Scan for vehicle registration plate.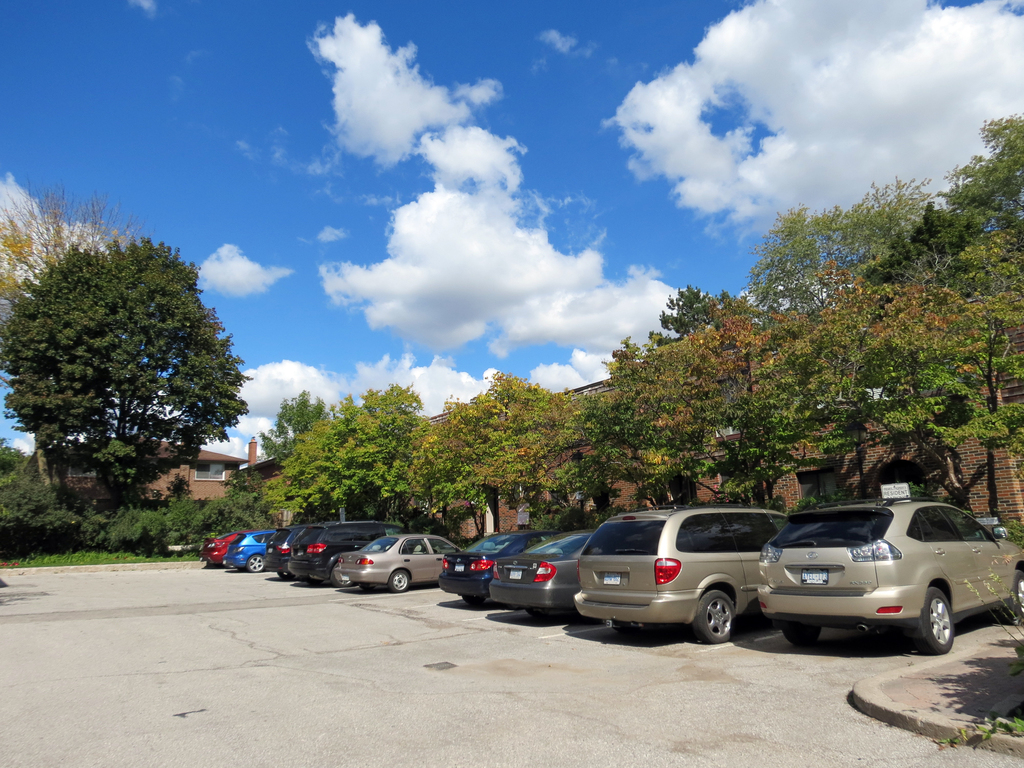
Scan result: 455/563/463/572.
